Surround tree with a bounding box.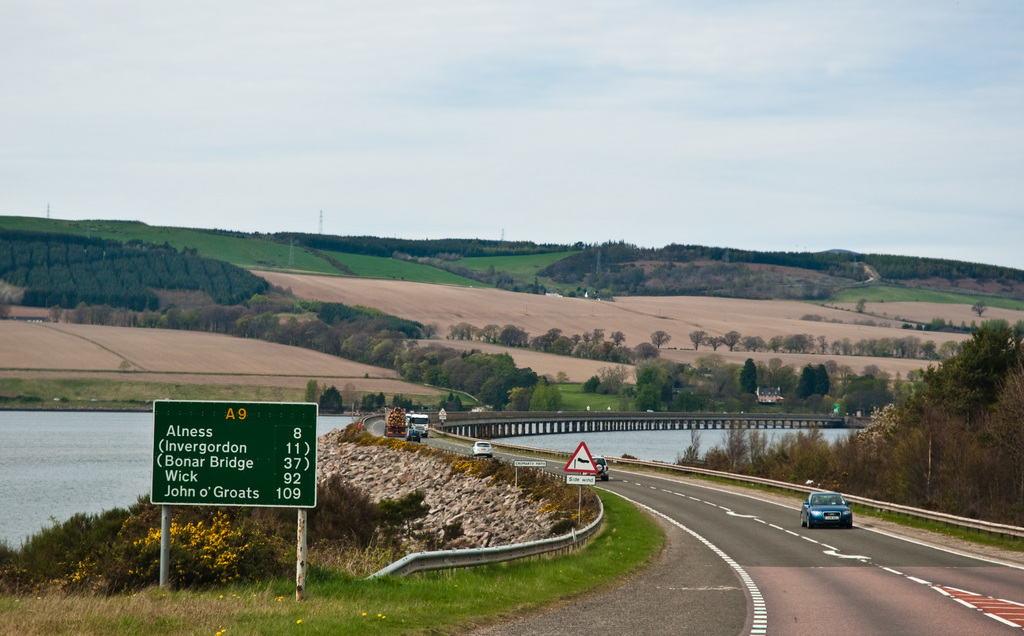
{"left": 922, "top": 340, "right": 940, "bottom": 357}.
